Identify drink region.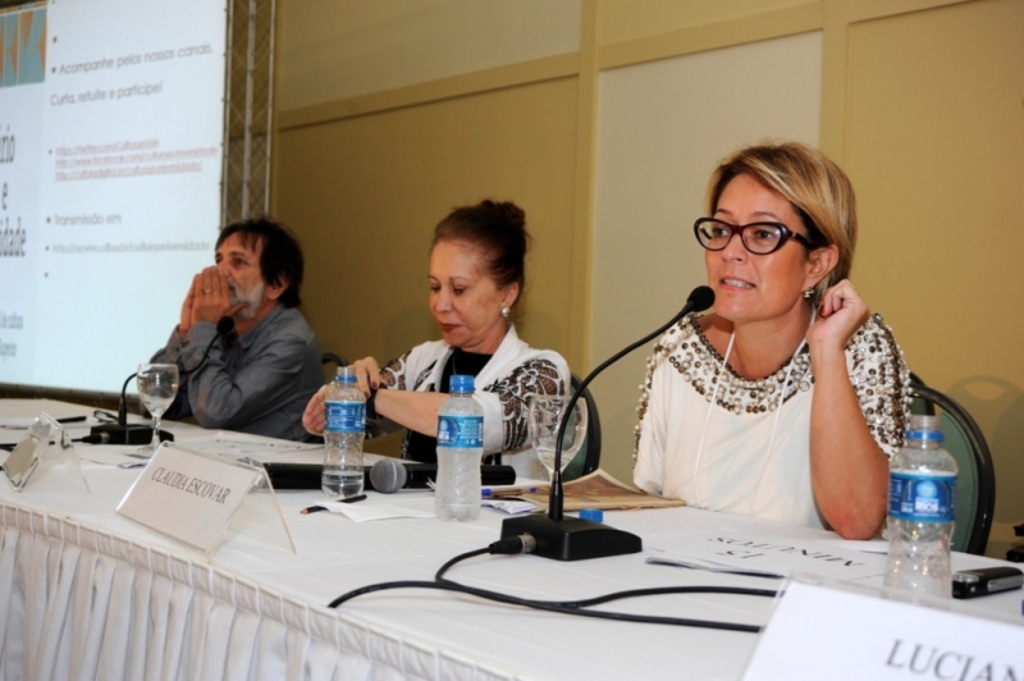
Region: <box>434,389,488,520</box>.
